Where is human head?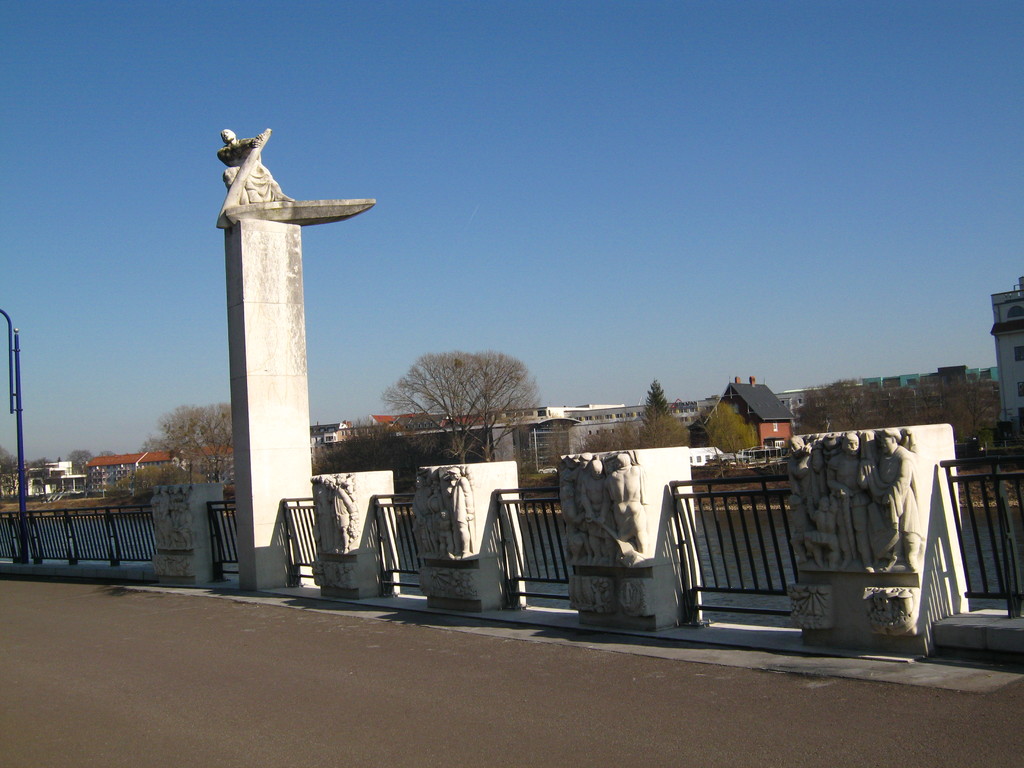
879:421:902:460.
